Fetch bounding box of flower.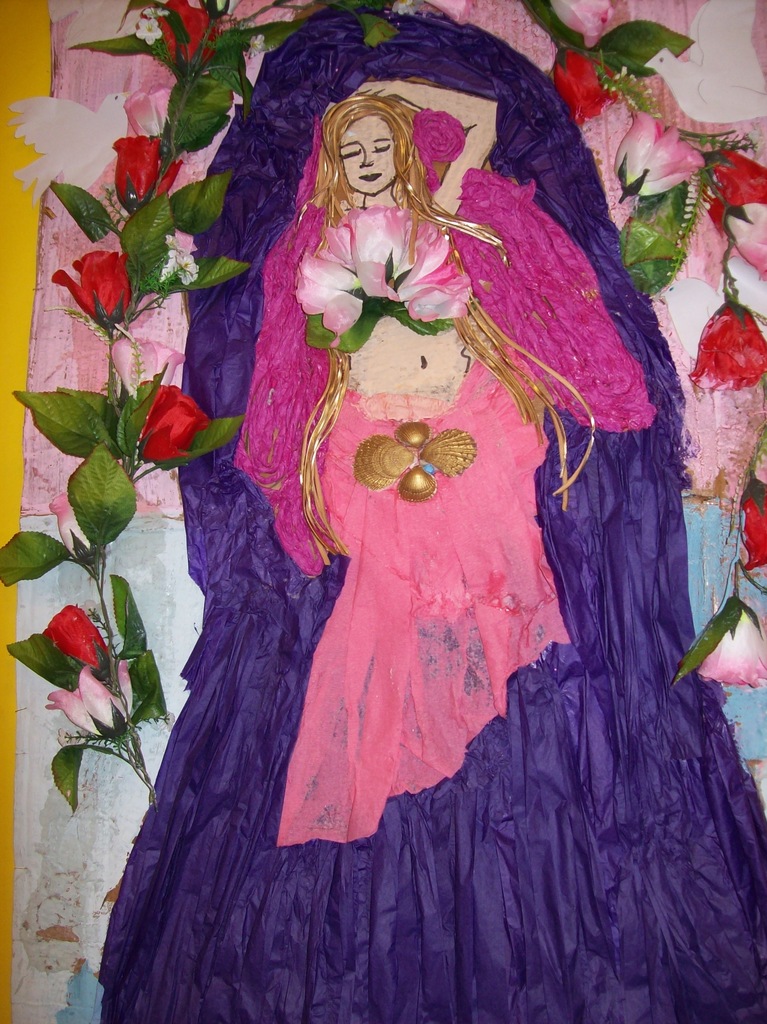
Bbox: bbox=[52, 244, 130, 331].
